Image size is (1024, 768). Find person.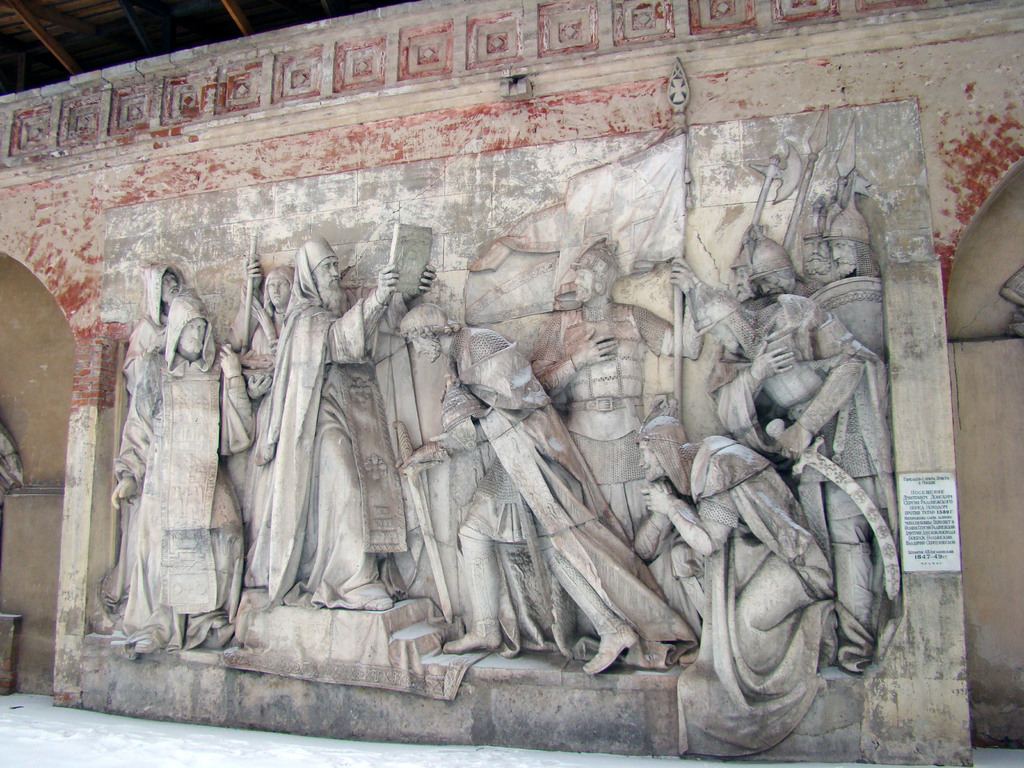
box(658, 229, 861, 664).
